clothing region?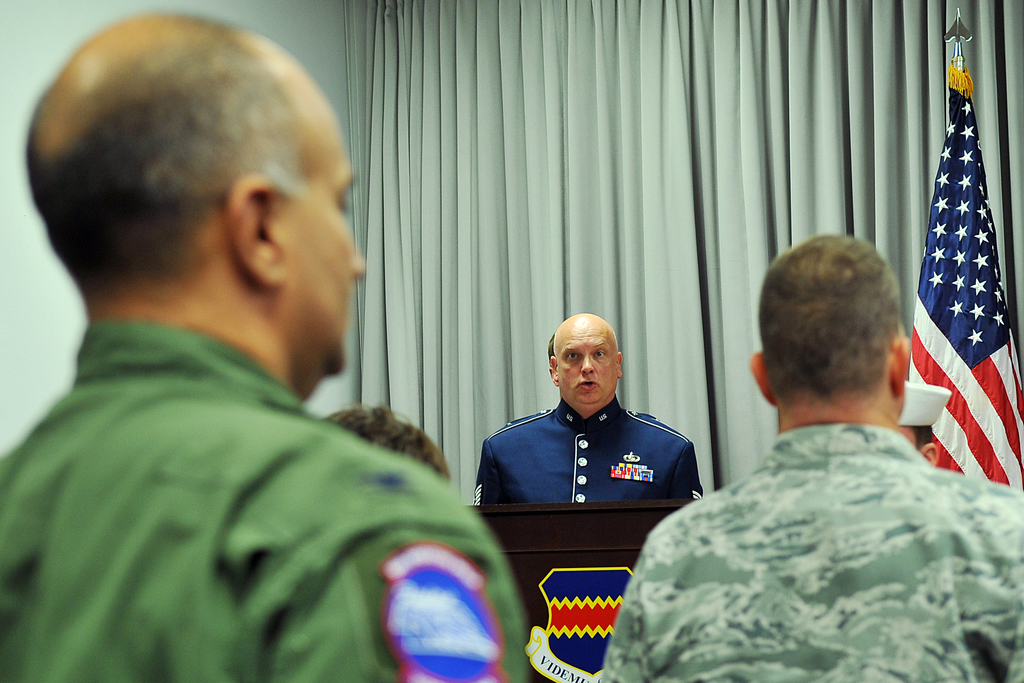
595 420 1023 682
